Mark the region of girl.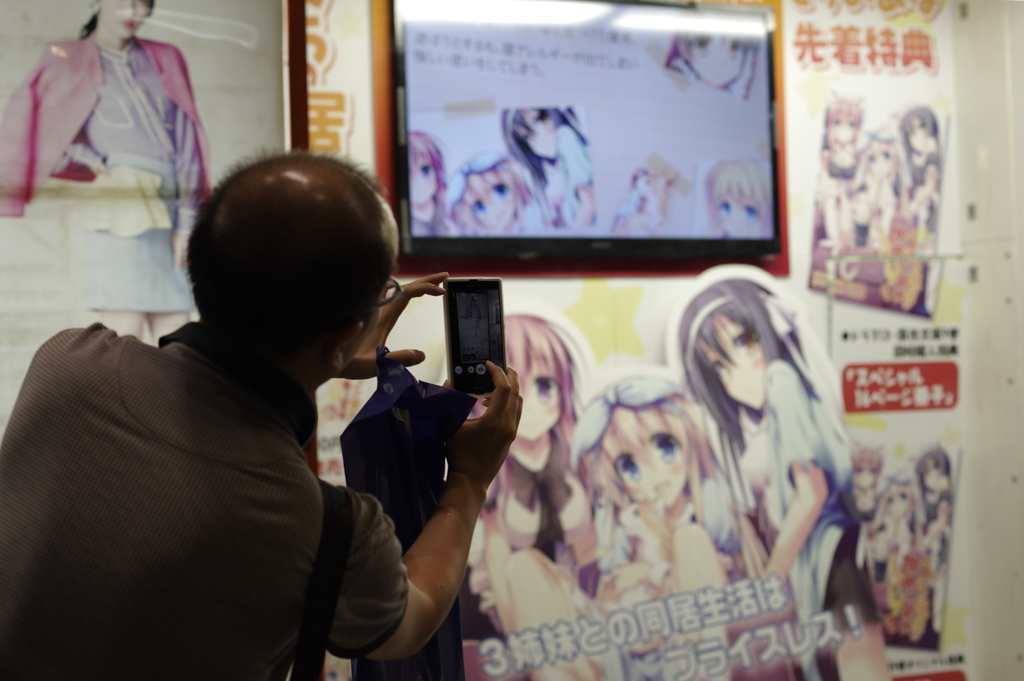
Region: {"x1": 441, "y1": 158, "x2": 548, "y2": 238}.
